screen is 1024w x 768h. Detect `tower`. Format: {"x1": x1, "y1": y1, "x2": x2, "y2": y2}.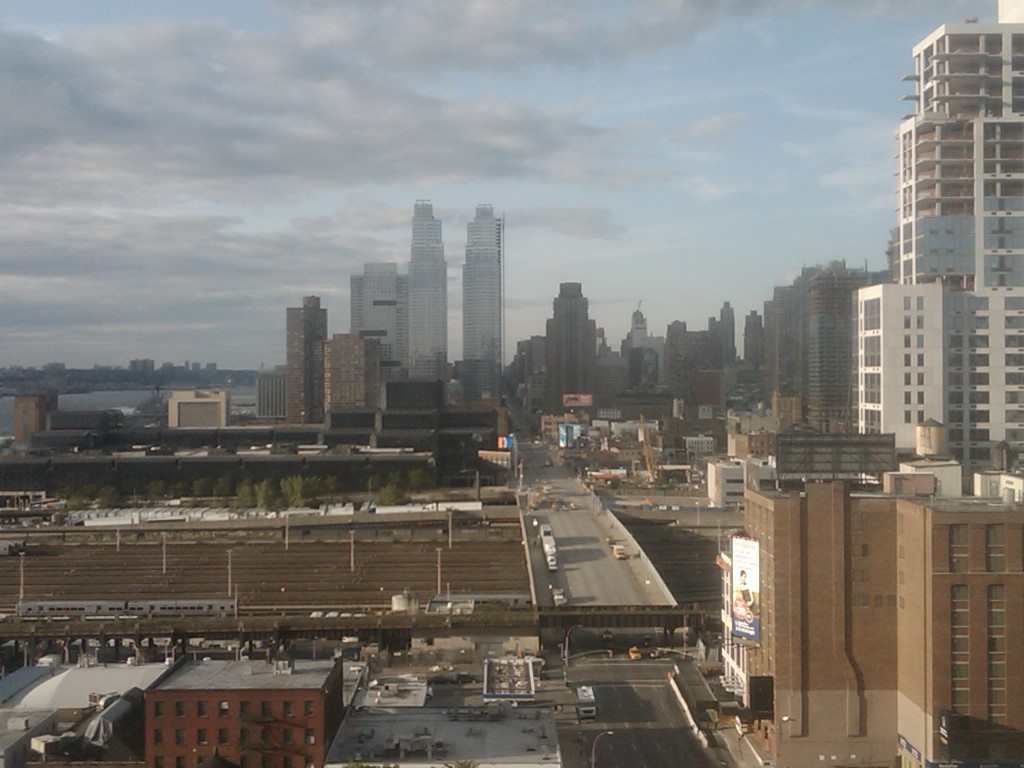
{"x1": 851, "y1": 15, "x2": 1023, "y2": 480}.
